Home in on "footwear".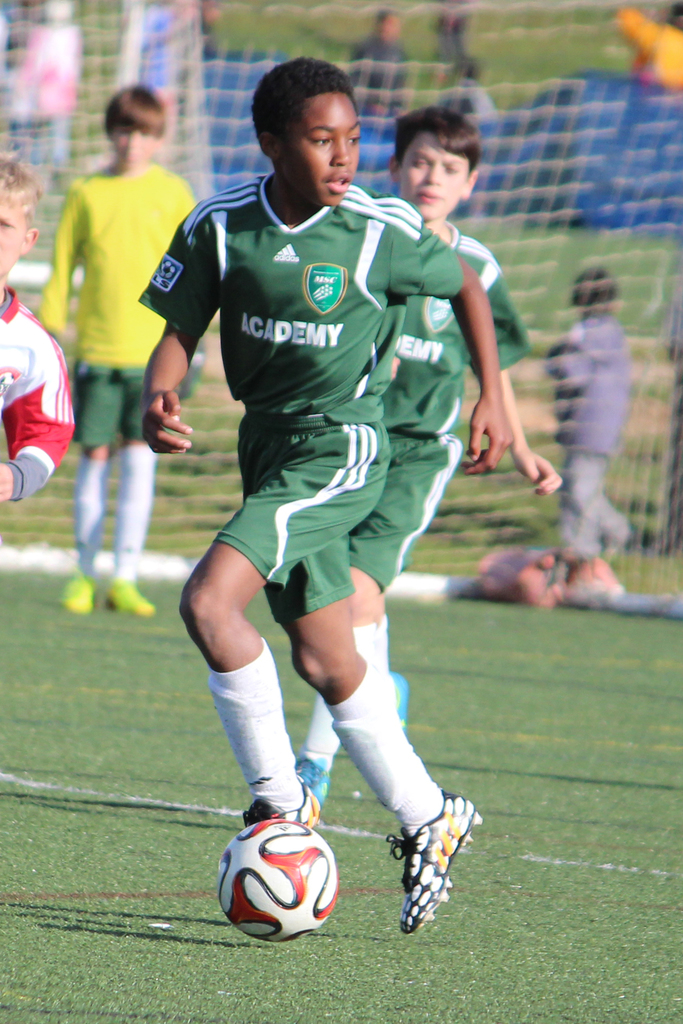
Homed in at Rect(275, 770, 320, 833).
